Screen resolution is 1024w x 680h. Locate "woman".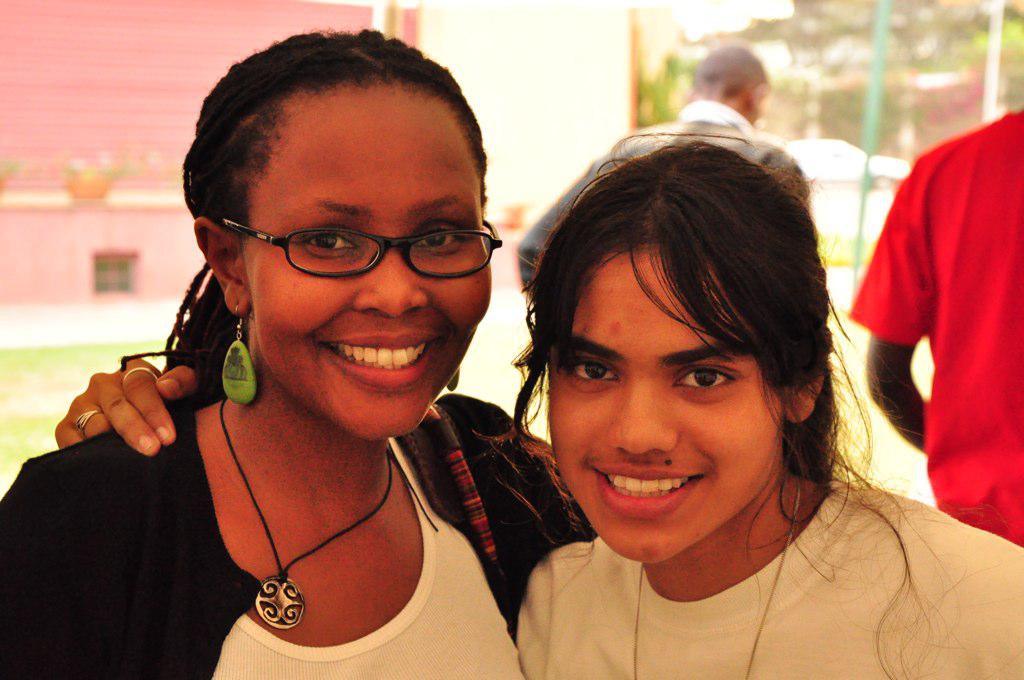
(63, 34, 582, 679).
